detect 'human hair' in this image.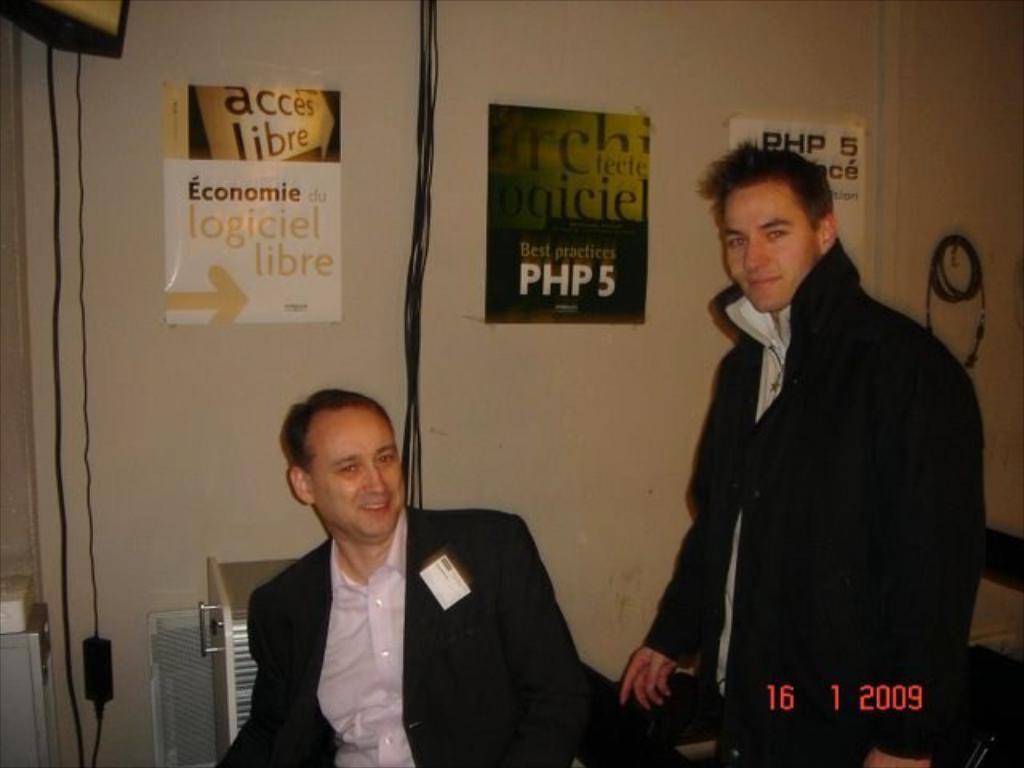
Detection: 712, 141, 837, 266.
